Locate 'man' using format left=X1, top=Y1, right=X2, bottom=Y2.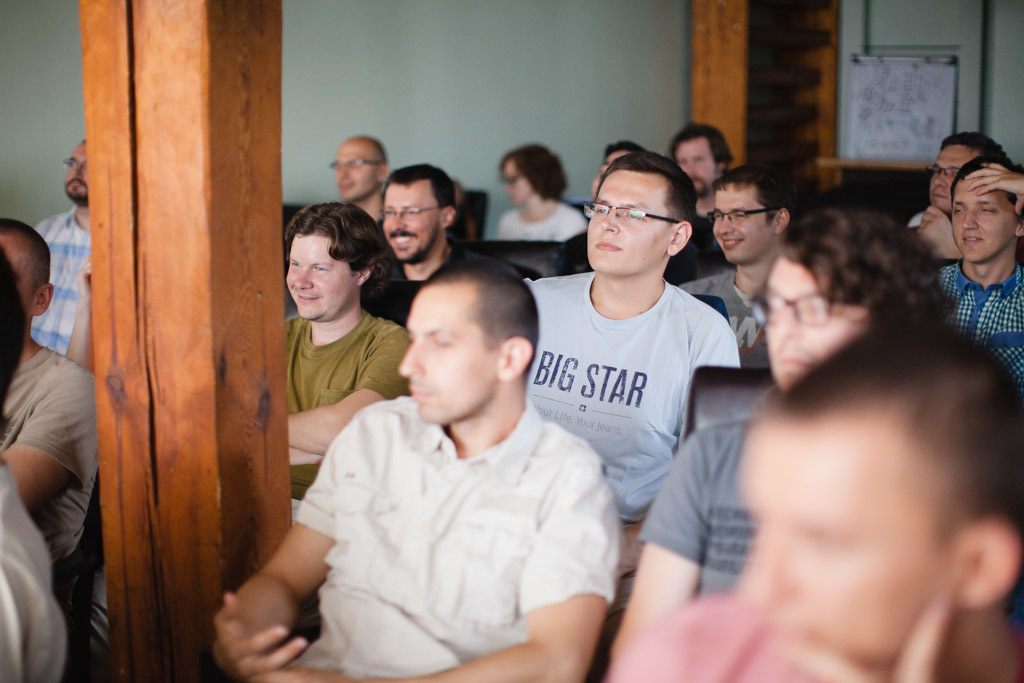
left=331, top=128, right=388, bottom=228.
